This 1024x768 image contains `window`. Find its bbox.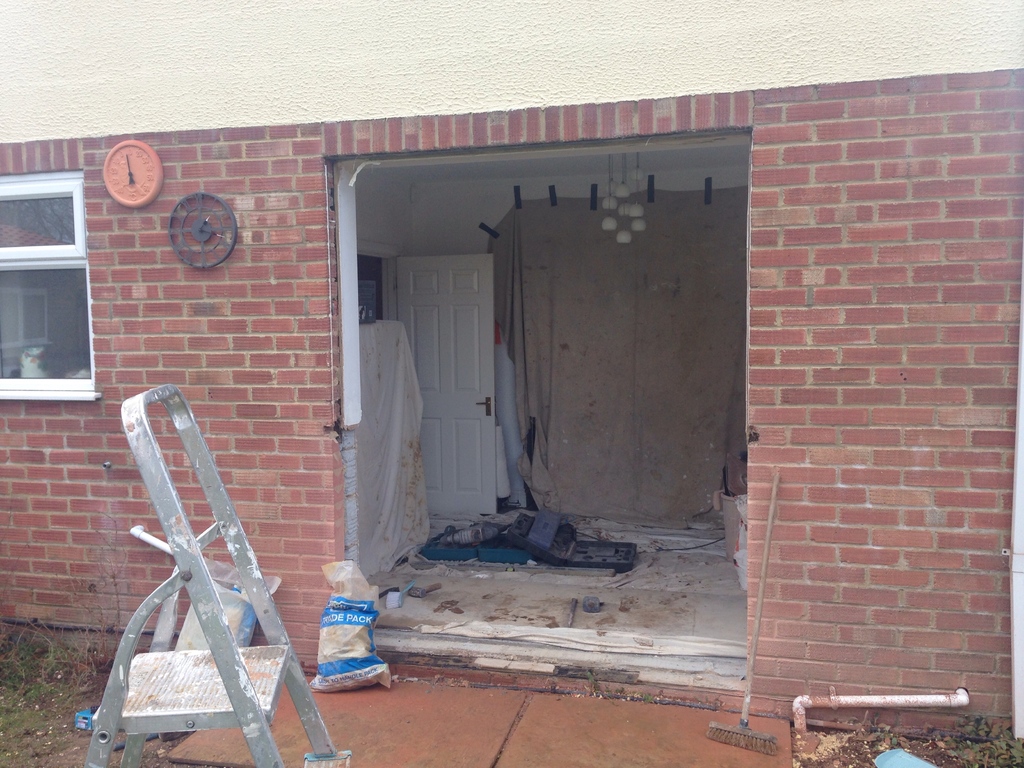
l=0, t=177, r=103, b=401.
